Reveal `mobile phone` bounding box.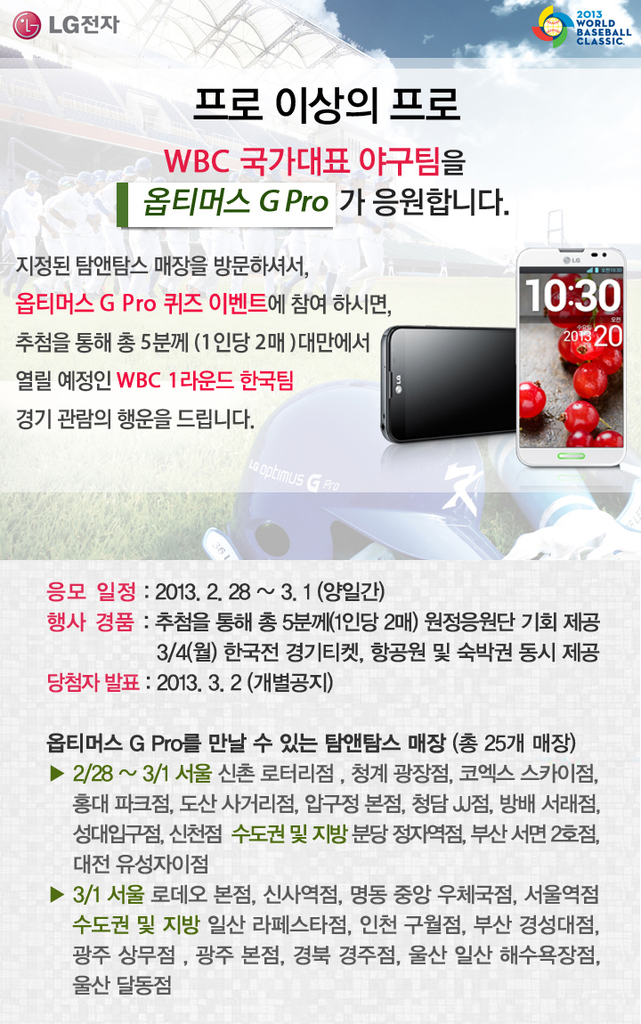
Revealed: bbox(510, 245, 628, 467).
